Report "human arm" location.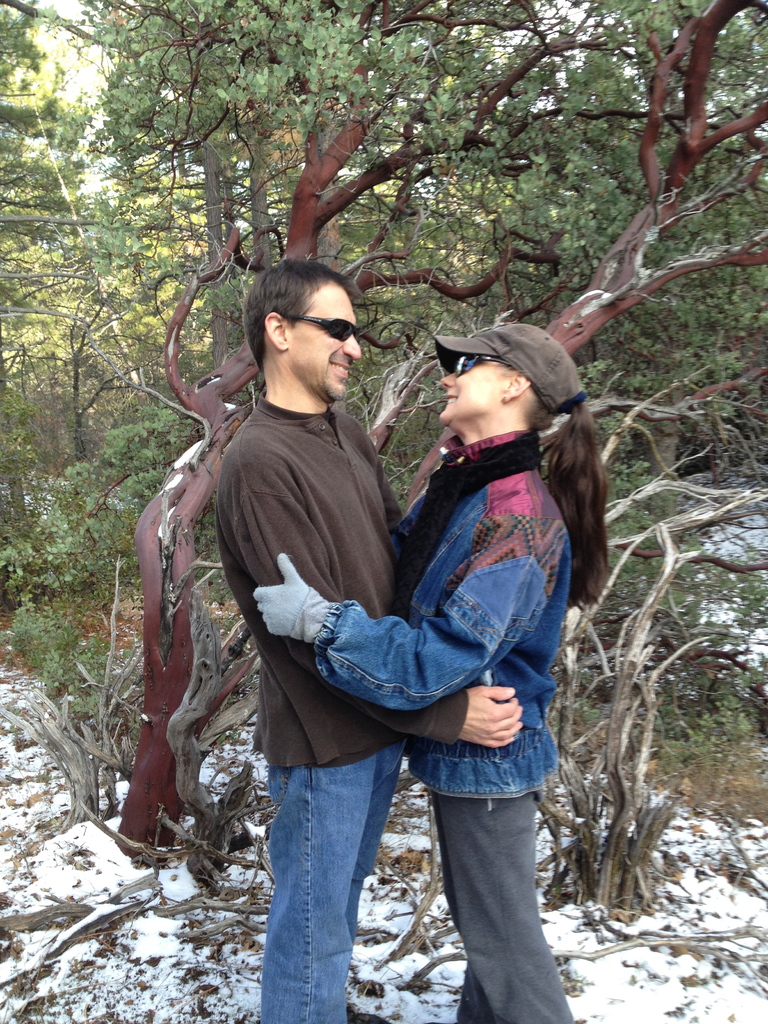
Report: <region>234, 490, 524, 749</region>.
